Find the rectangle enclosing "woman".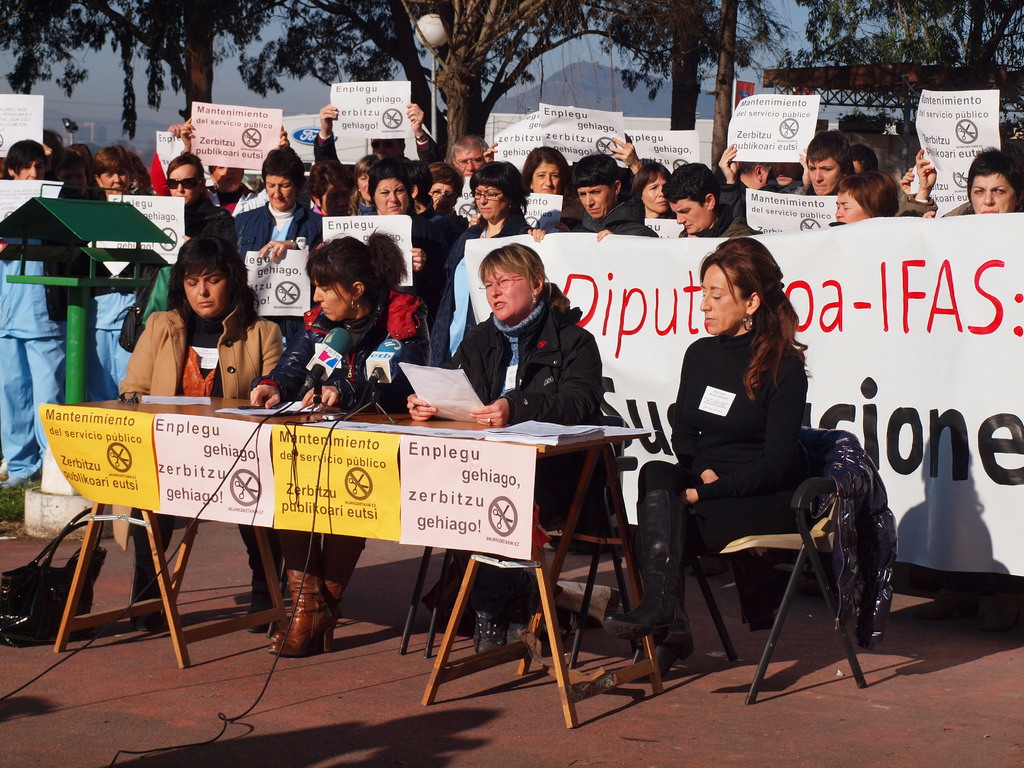
[left=467, top=159, right=541, bottom=246].
